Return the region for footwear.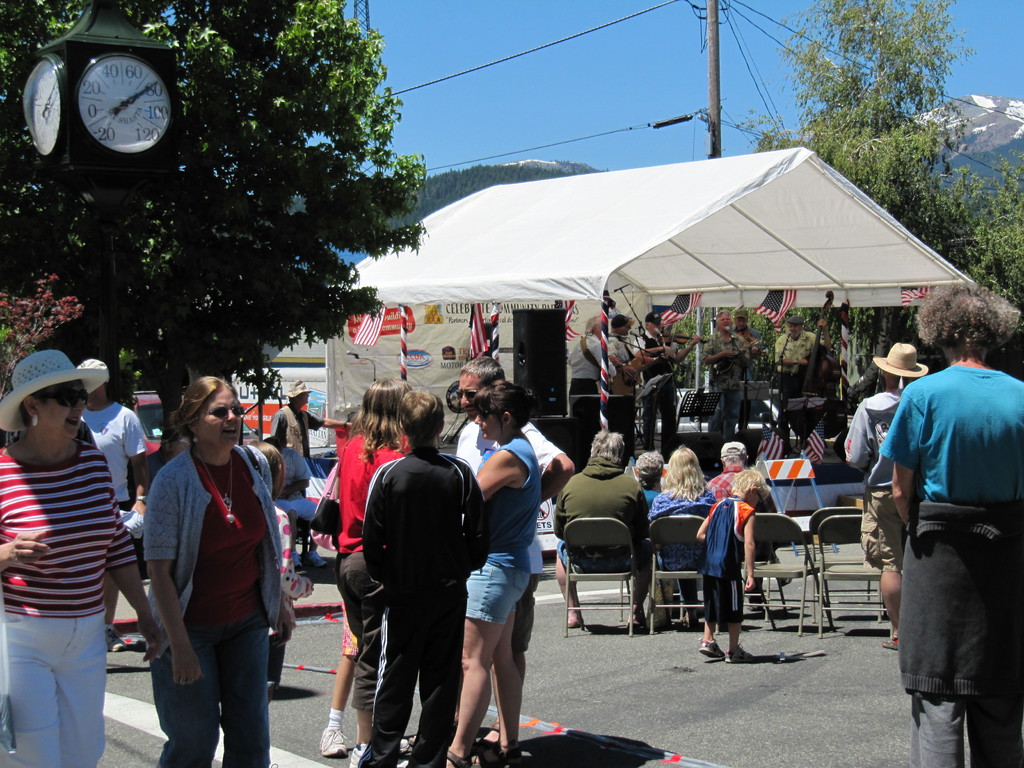
266,682,279,704.
